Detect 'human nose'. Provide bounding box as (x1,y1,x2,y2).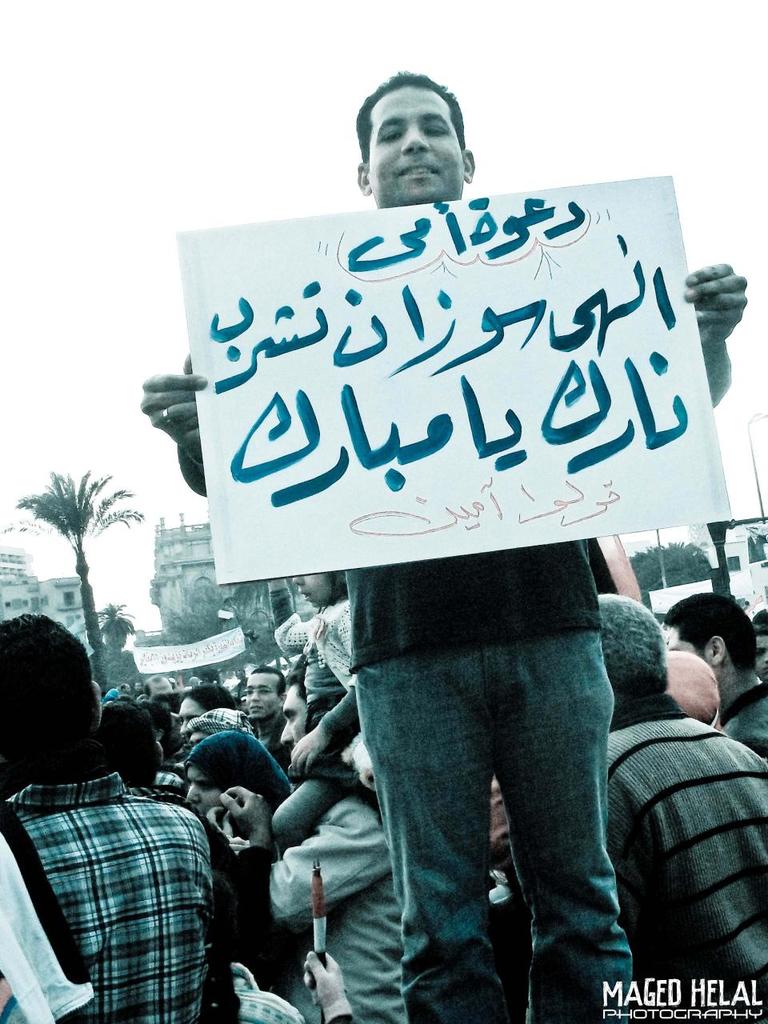
(179,720,188,735).
